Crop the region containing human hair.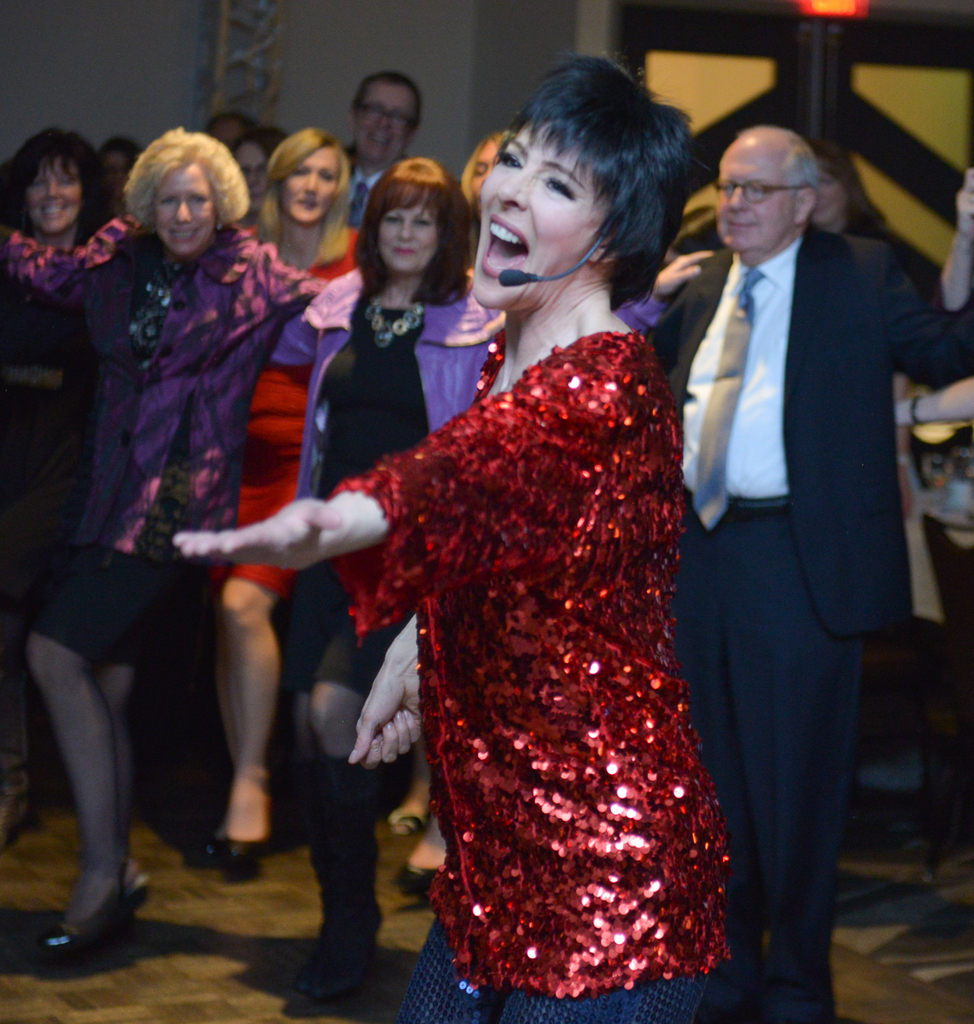
Crop region: {"left": 799, "top": 127, "right": 888, "bottom": 234}.
